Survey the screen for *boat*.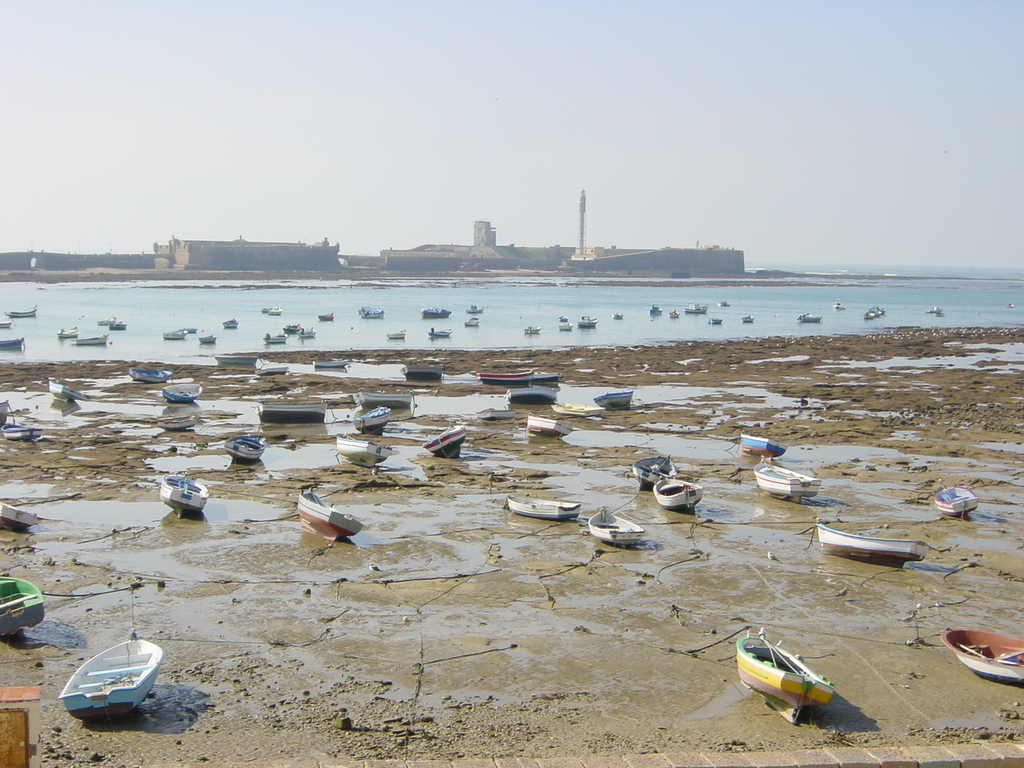
Survey found: box=[650, 475, 705, 515].
